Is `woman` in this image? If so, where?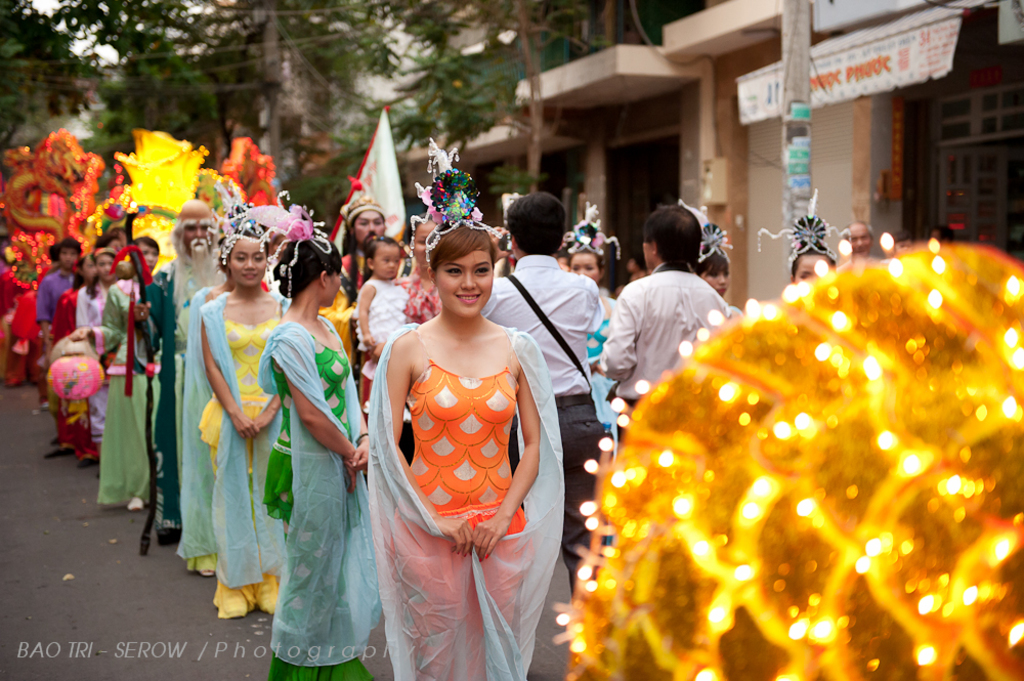
Yes, at (171, 255, 230, 590).
